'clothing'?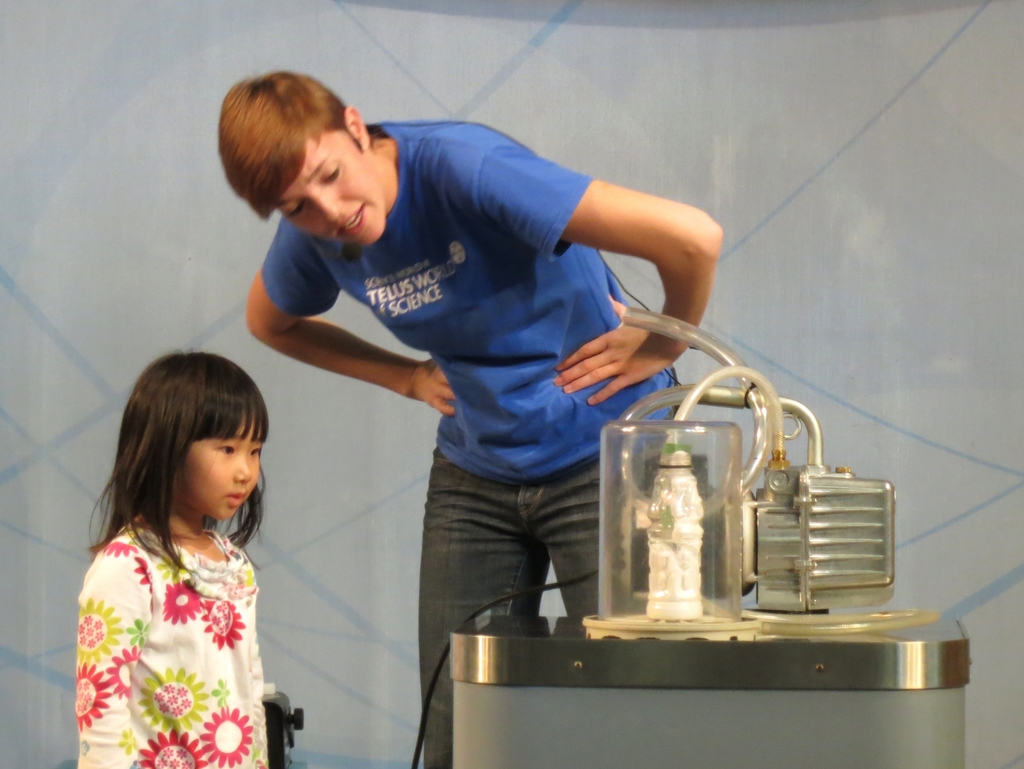
(257,113,676,476)
